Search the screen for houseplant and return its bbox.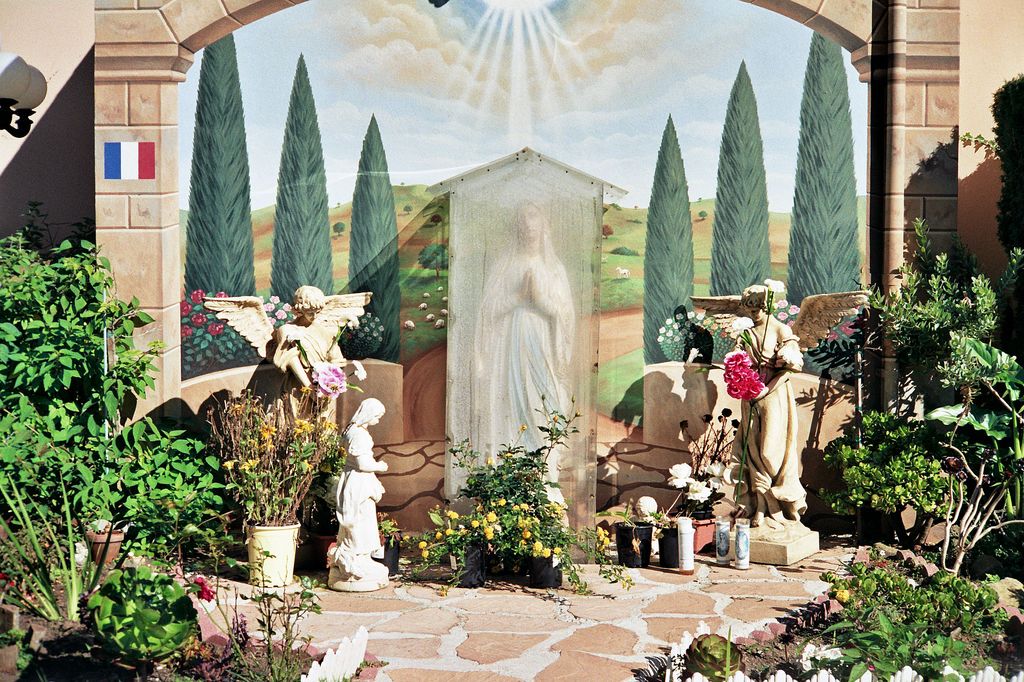
Found: BBox(540, 394, 565, 586).
